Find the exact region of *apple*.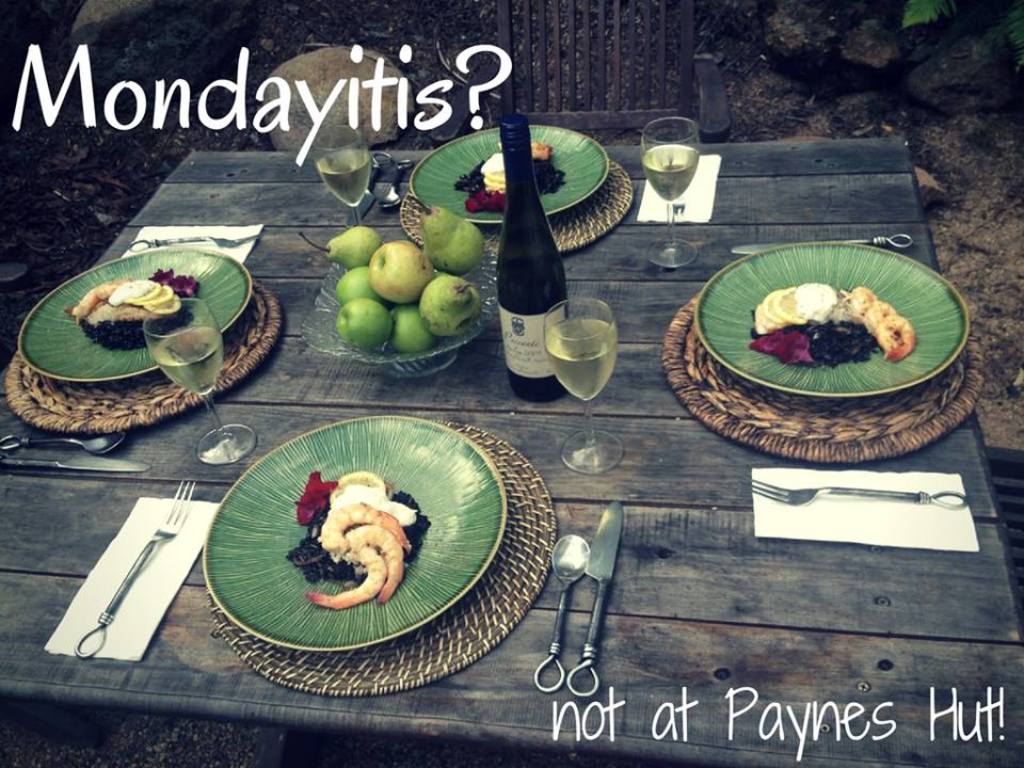
Exact region: (332,262,384,303).
